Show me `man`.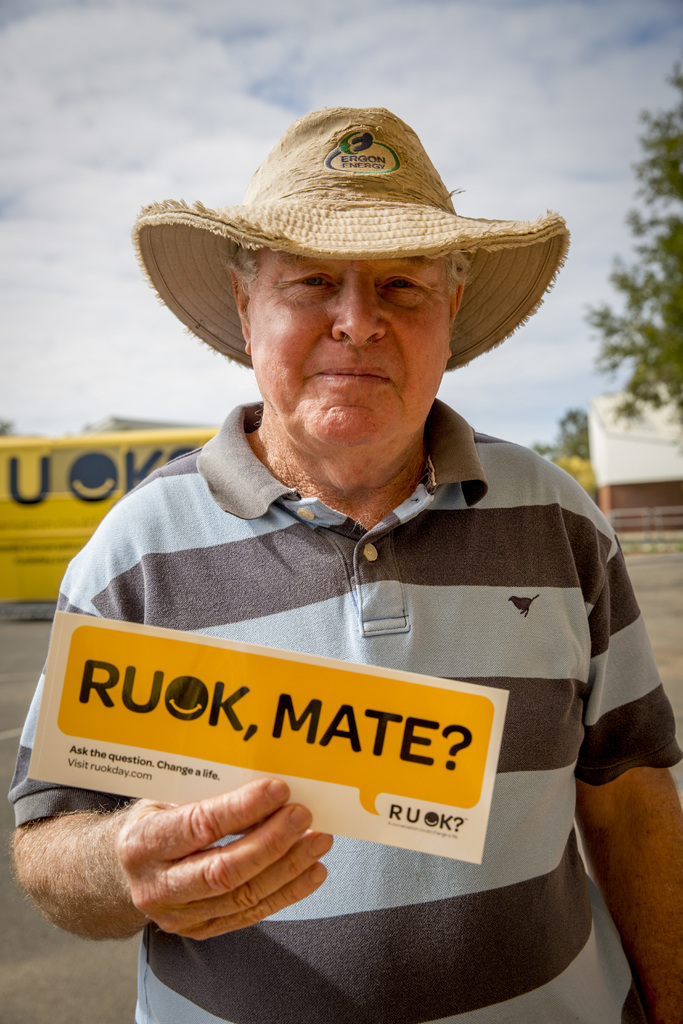
`man` is here: x1=5, y1=105, x2=682, y2=1023.
